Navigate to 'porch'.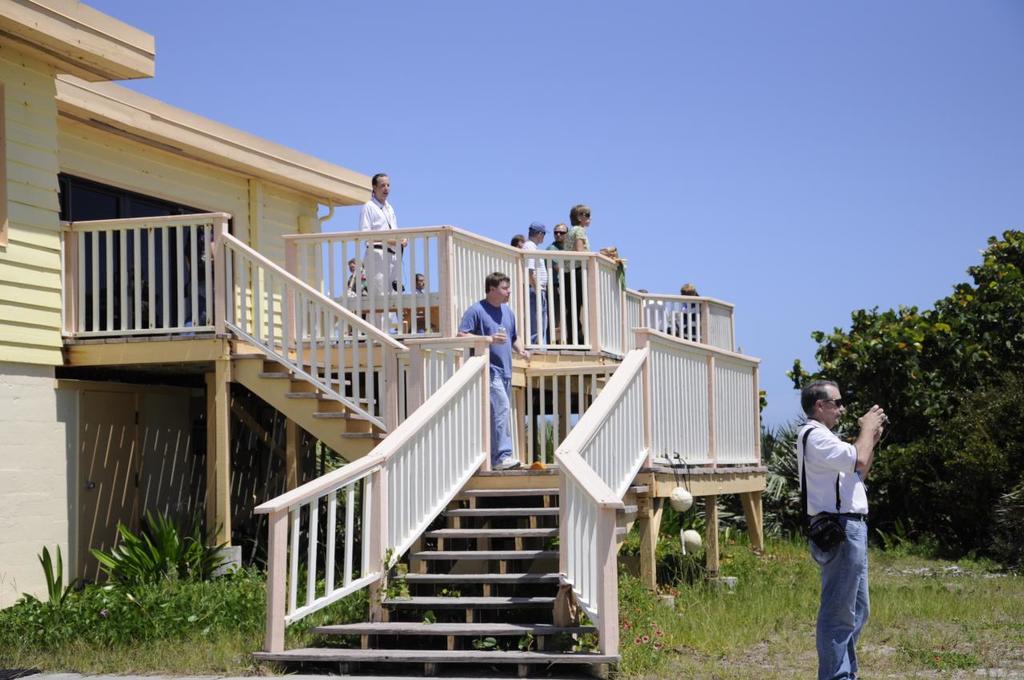
Navigation target: (left=60, top=209, right=738, bottom=343).
